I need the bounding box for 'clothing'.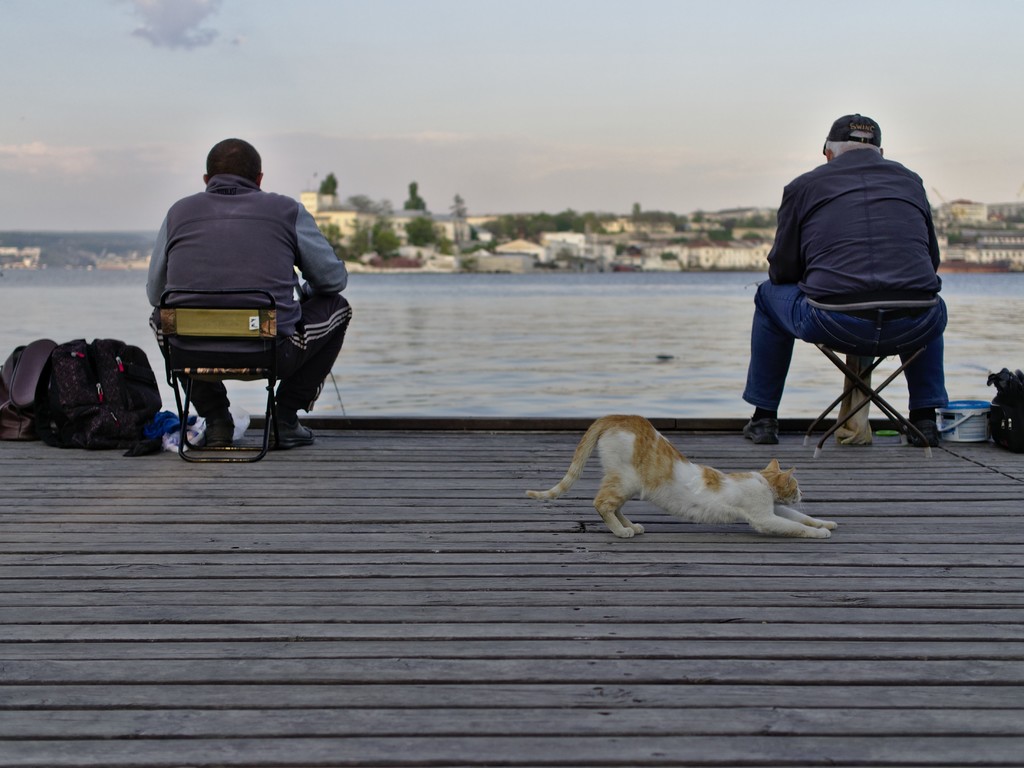
Here it is: x1=145, y1=174, x2=353, y2=418.
